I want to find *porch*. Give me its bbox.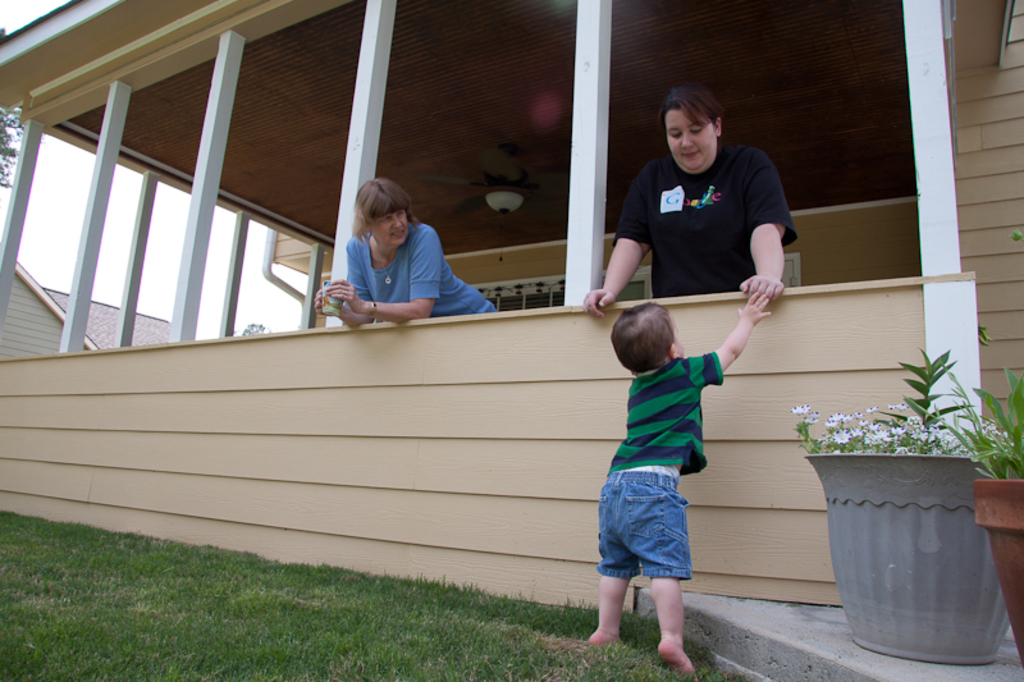
region(0, 0, 1023, 601).
